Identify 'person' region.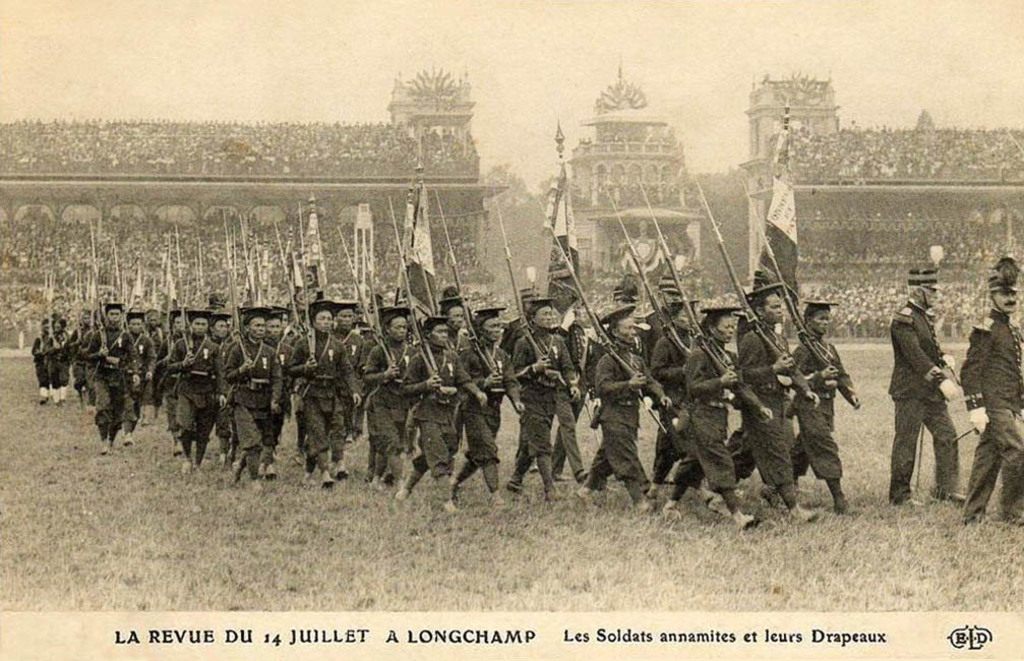
Region: 224/306/283/481.
